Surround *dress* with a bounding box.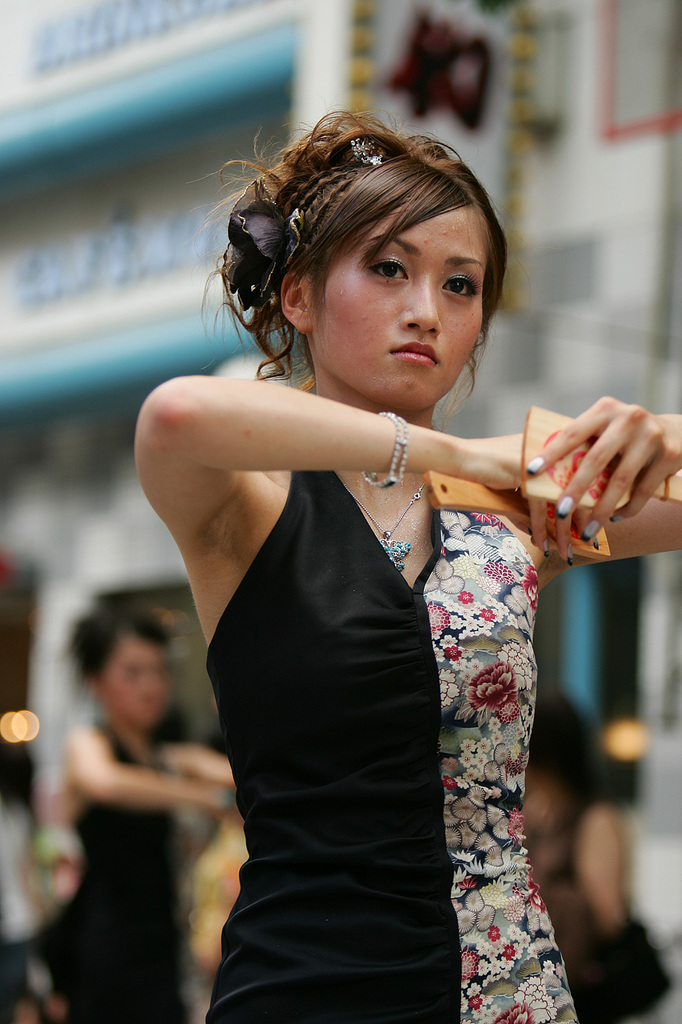
<bbox>8, 740, 177, 1021</bbox>.
